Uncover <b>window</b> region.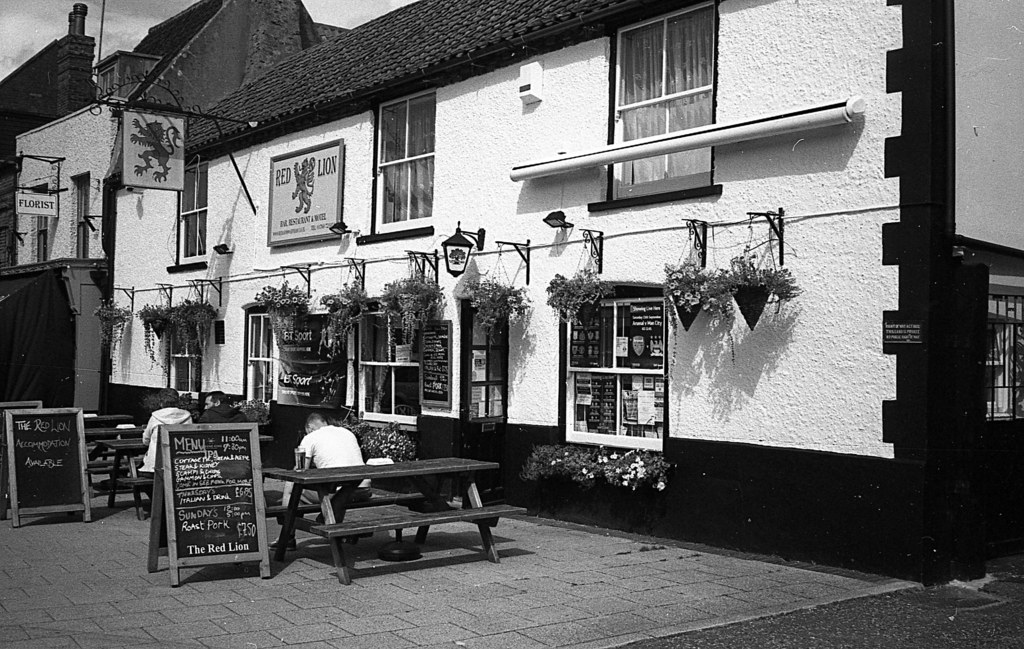
Uncovered: [left=378, top=89, right=433, bottom=226].
